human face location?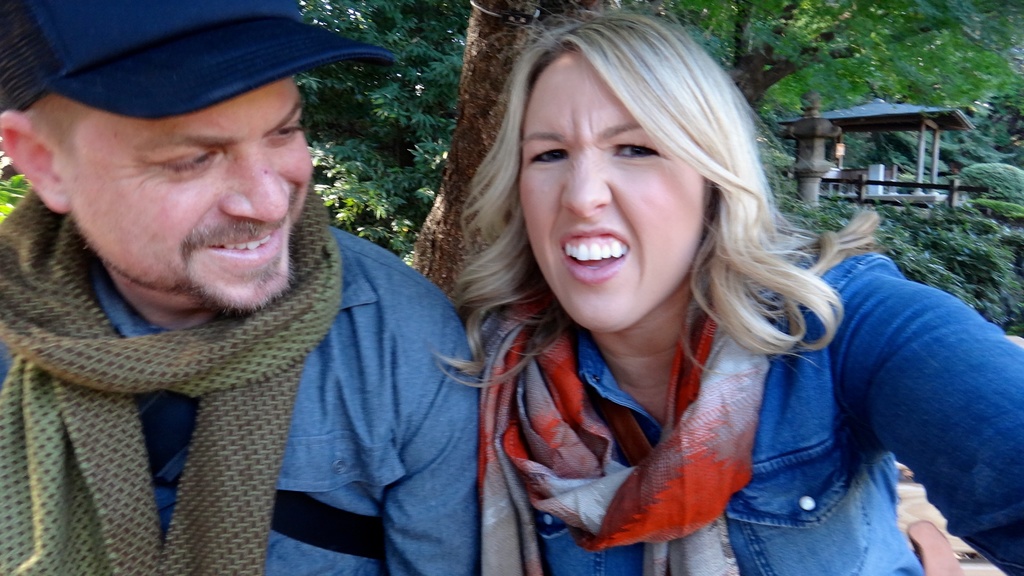
[left=61, top=72, right=315, bottom=308]
